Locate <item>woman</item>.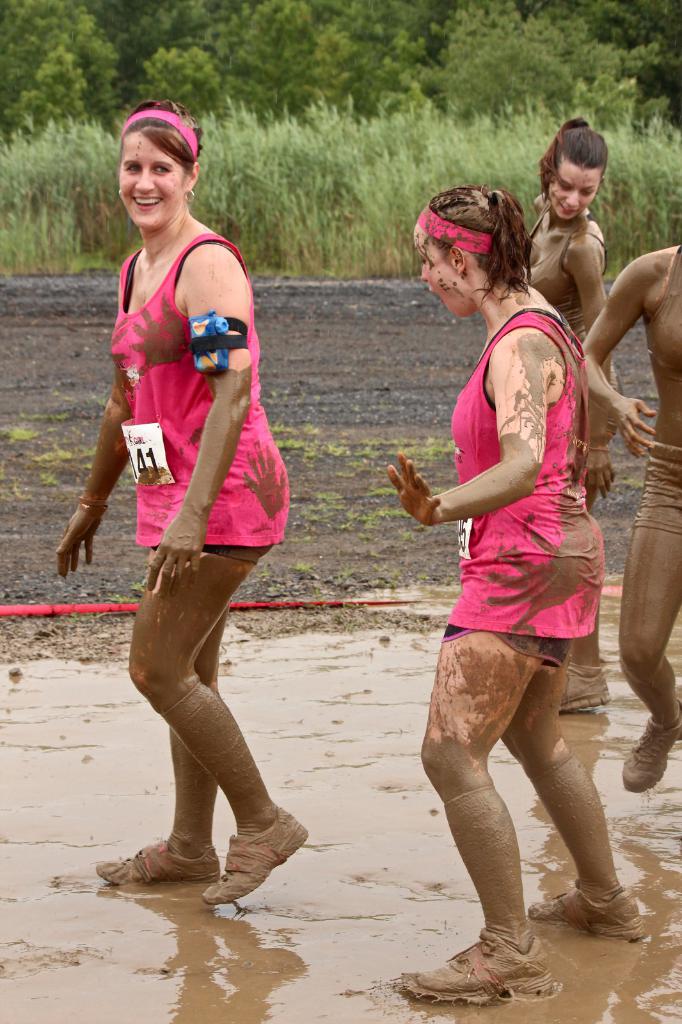
Bounding box: crop(520, 97, 613, 537).
